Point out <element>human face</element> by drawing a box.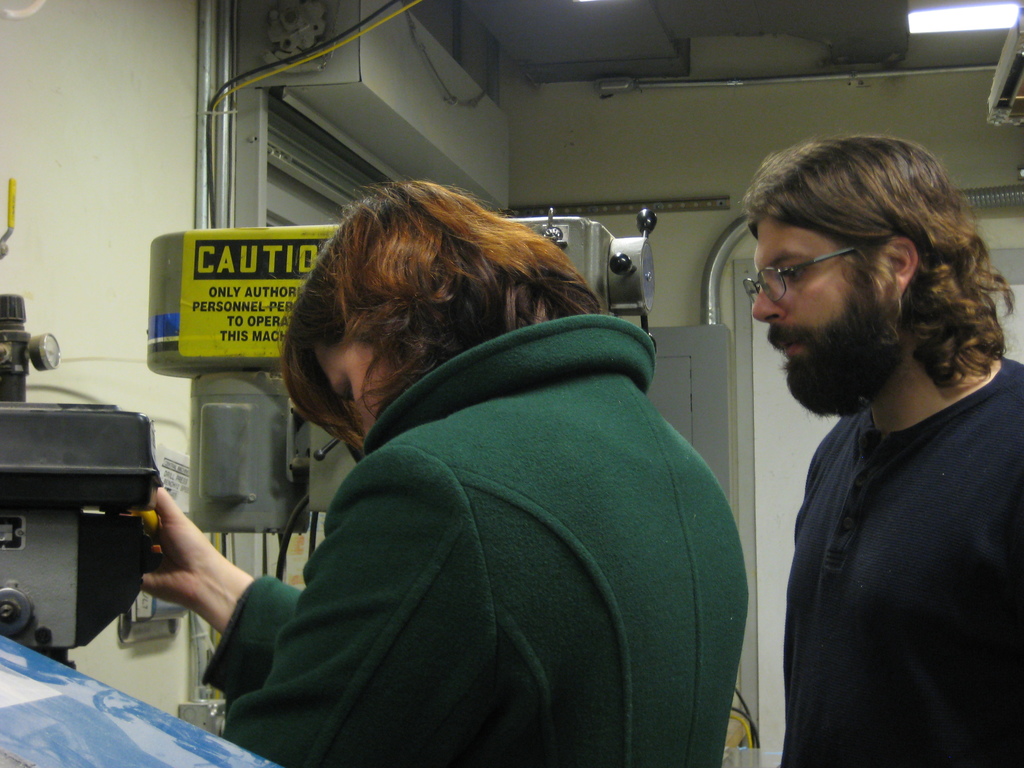
BBox(752, 220, 893, 408).
